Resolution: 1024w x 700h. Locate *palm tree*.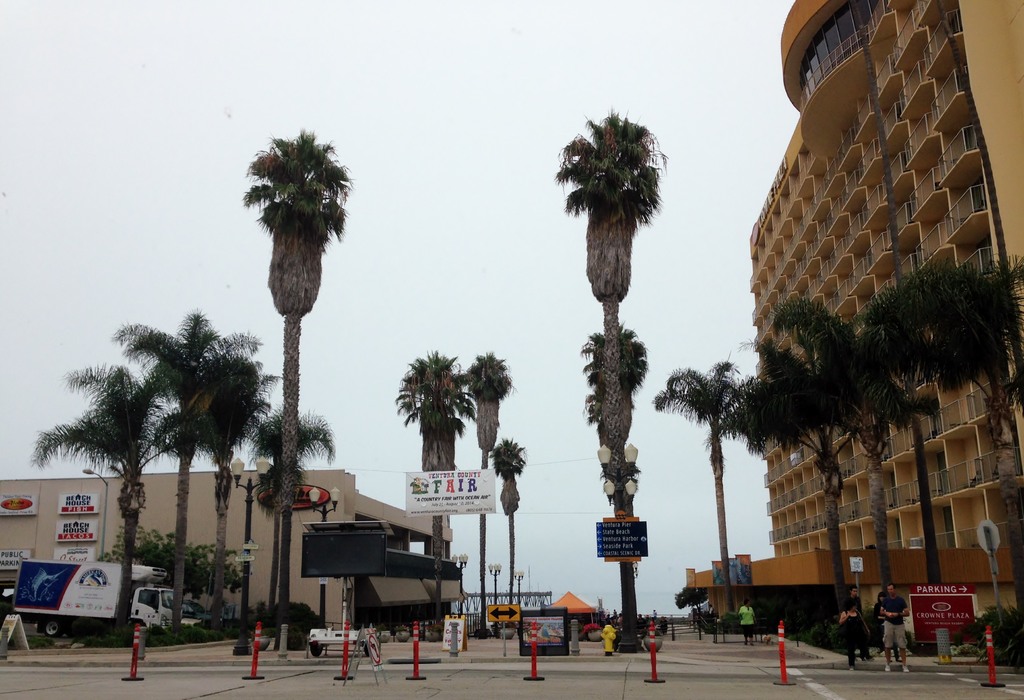
(left=483, top=422, right=520, bottom=573).
